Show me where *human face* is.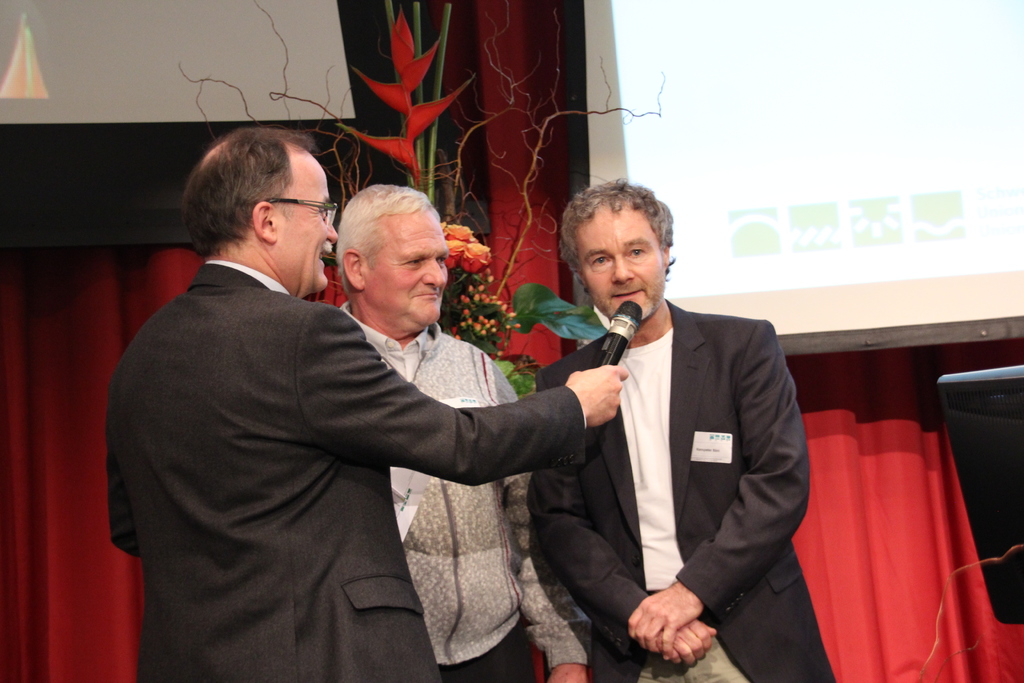
*human face* is at crop(372, 204, 447, 329).
